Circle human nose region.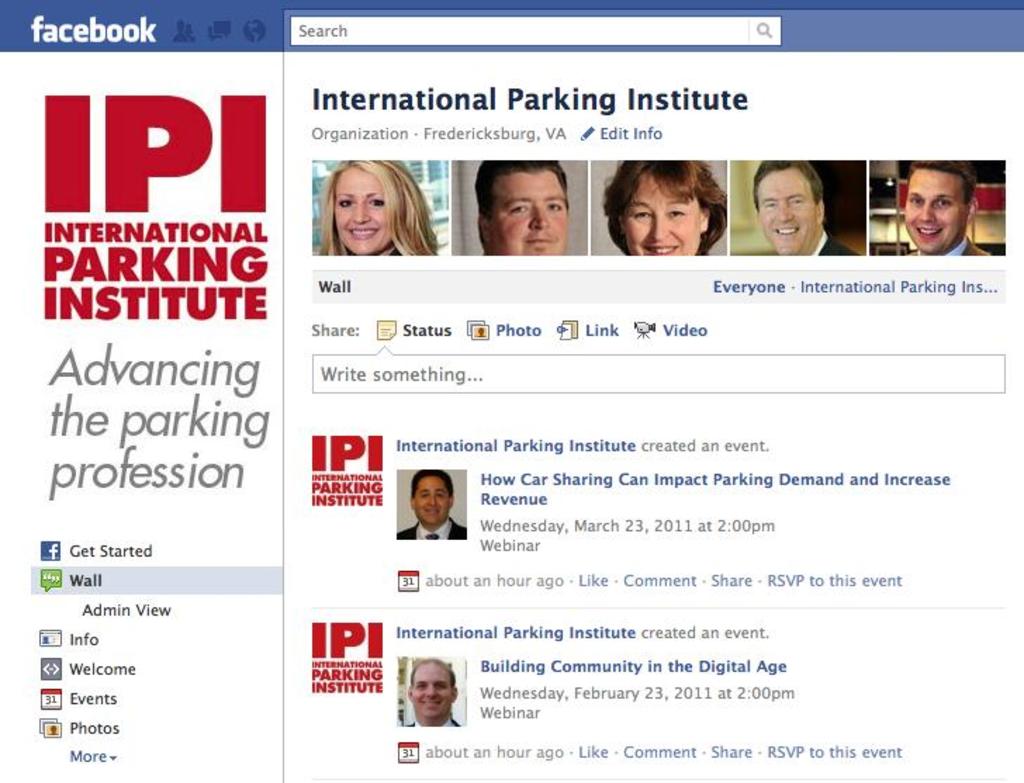
Region: <region>529, 205, 553, 235</region>.
